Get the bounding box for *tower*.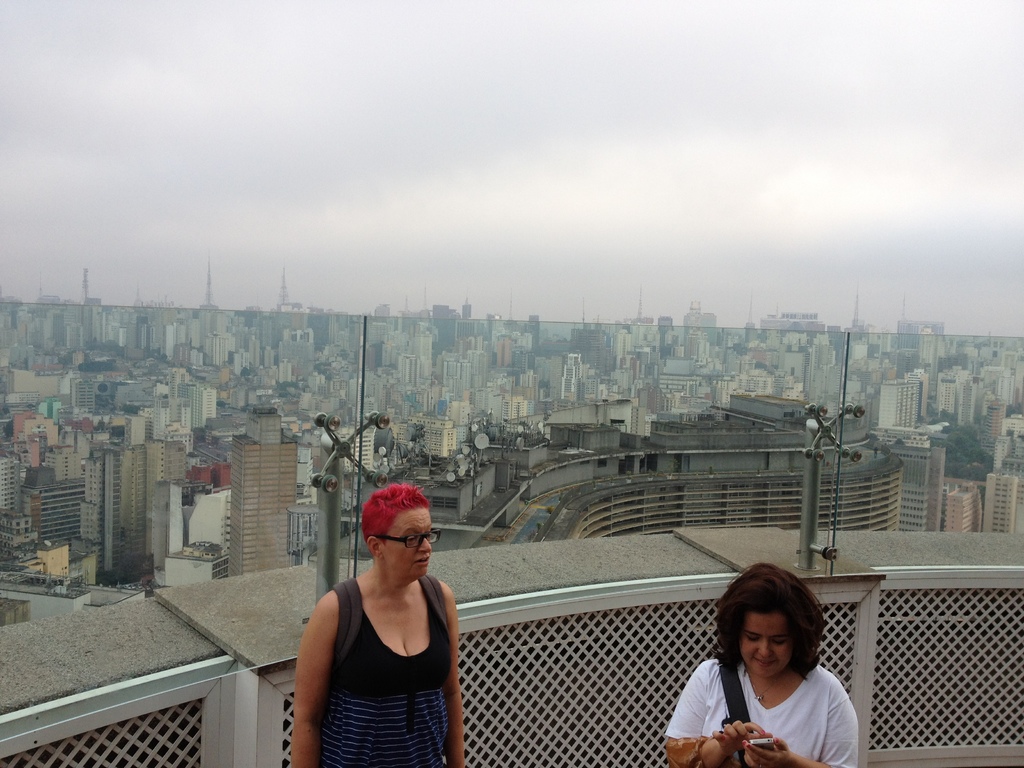
left=70, top=381, right=95, bottom=415.
